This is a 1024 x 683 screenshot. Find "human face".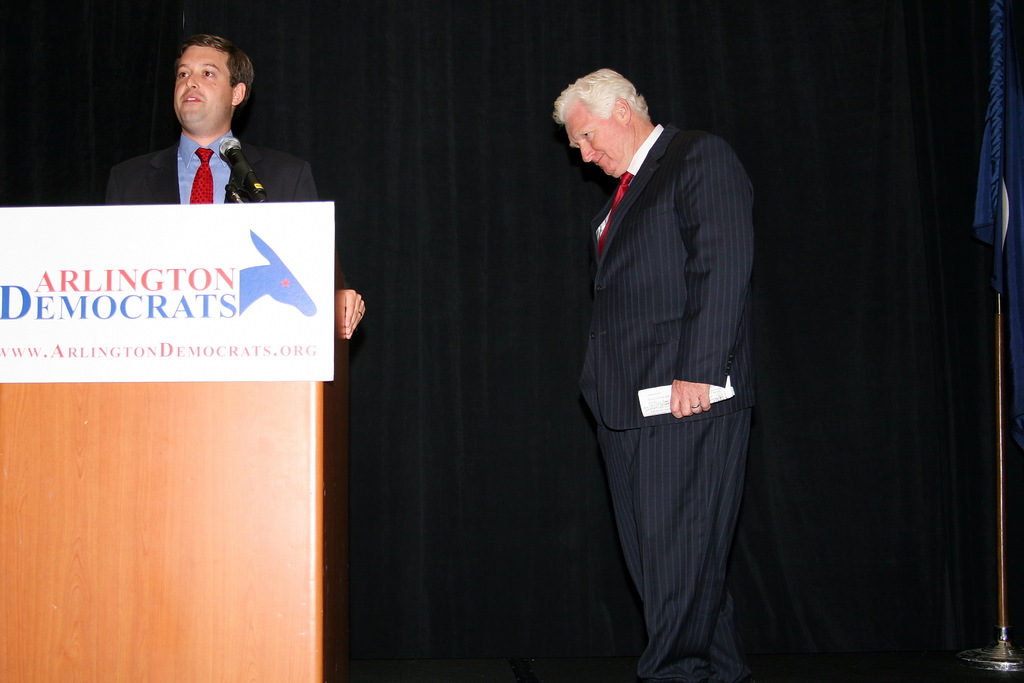
Bounding box: <box>561,93,629,176</box>.
